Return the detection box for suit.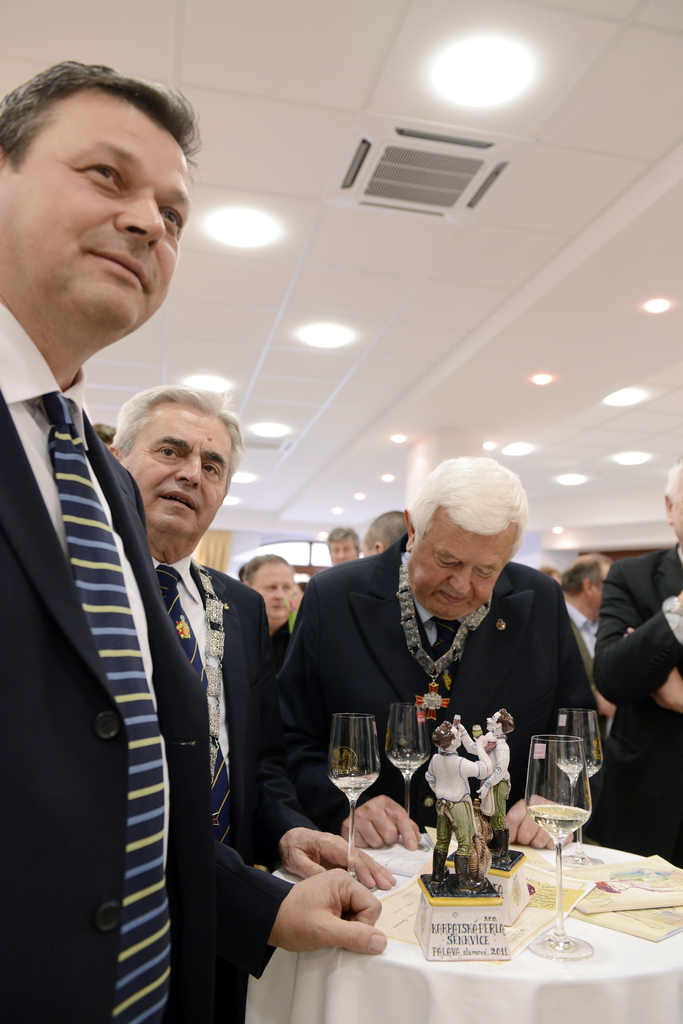
276 534 601 852.
